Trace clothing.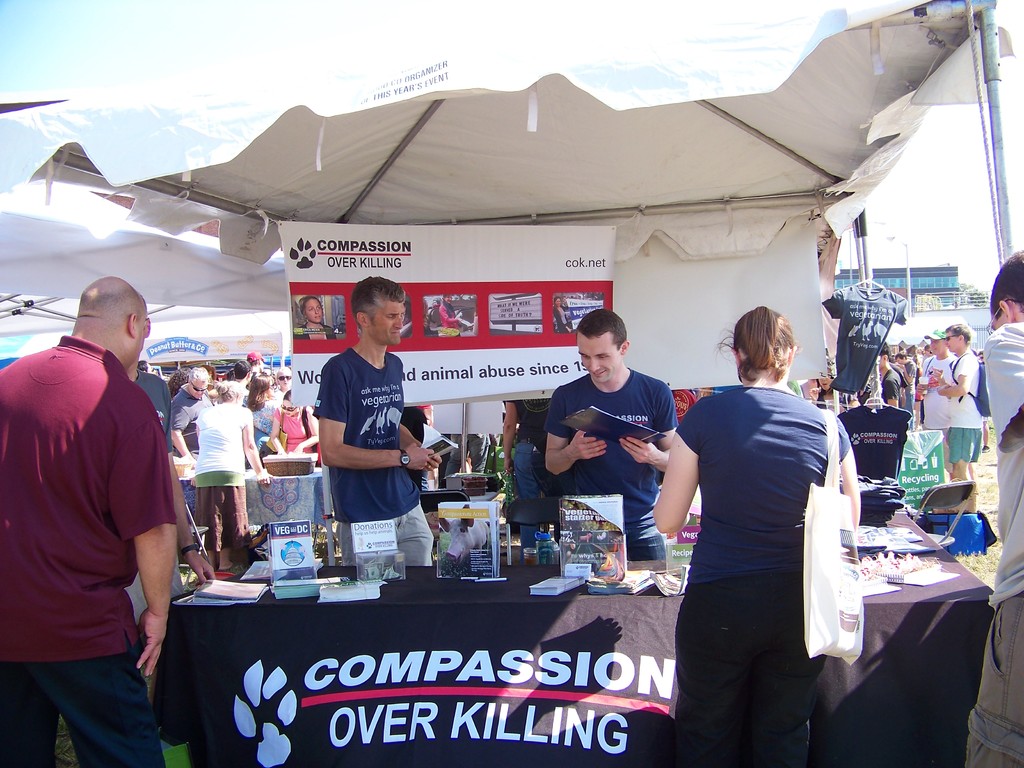
Traced to 989,328,1023,606.
